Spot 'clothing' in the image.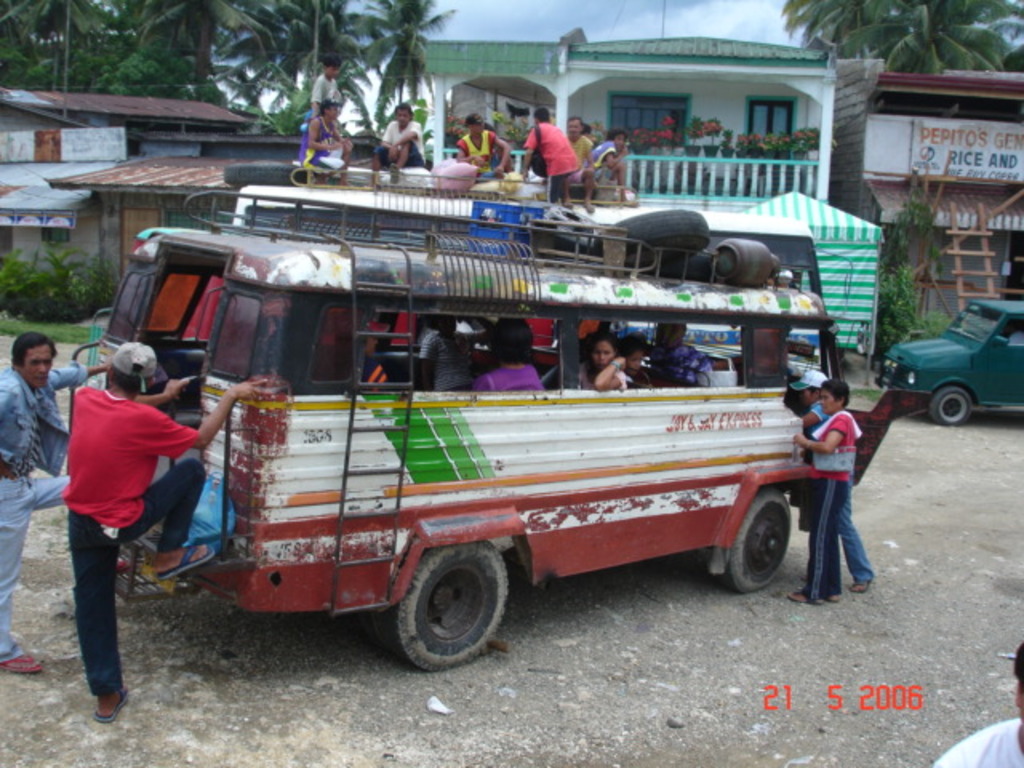
'clothing' found at box=[477, 362, 544, 387].
